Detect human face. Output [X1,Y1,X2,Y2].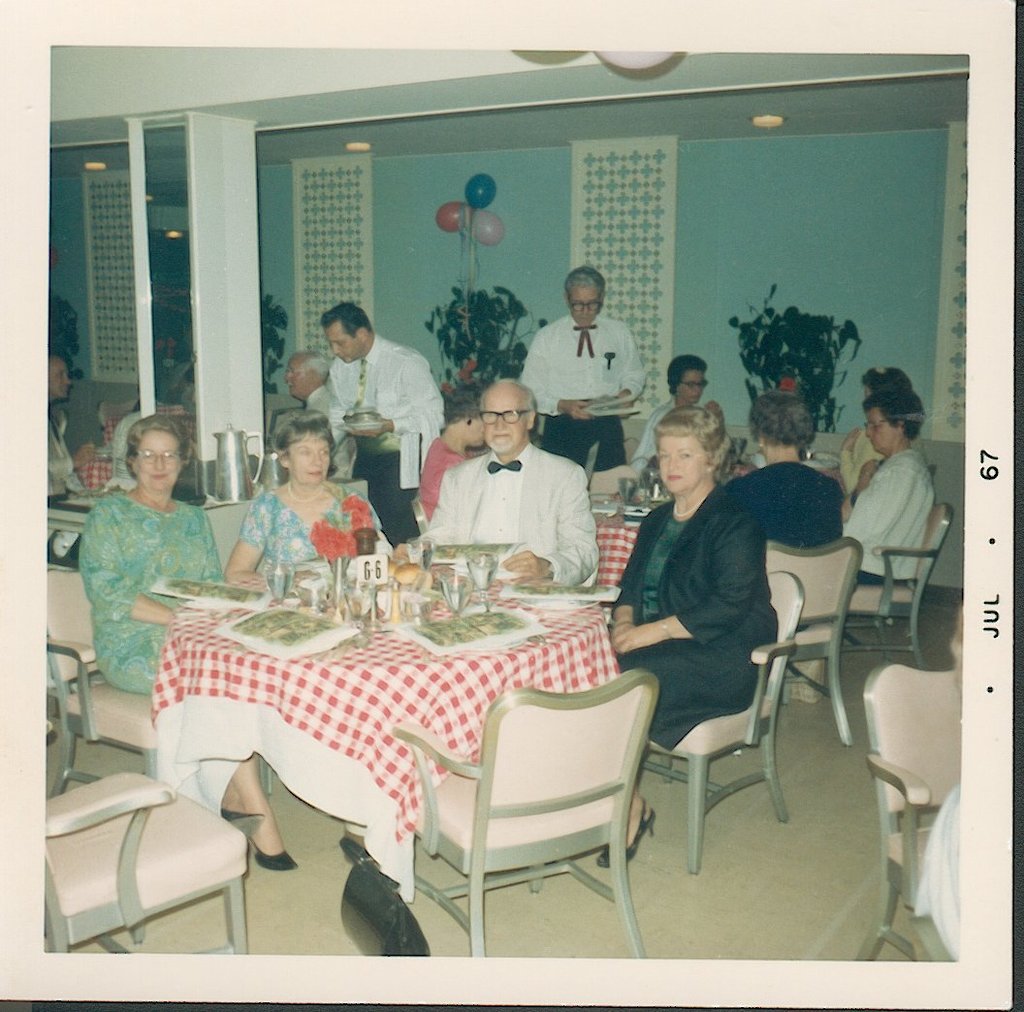
[856,391,907,450].
